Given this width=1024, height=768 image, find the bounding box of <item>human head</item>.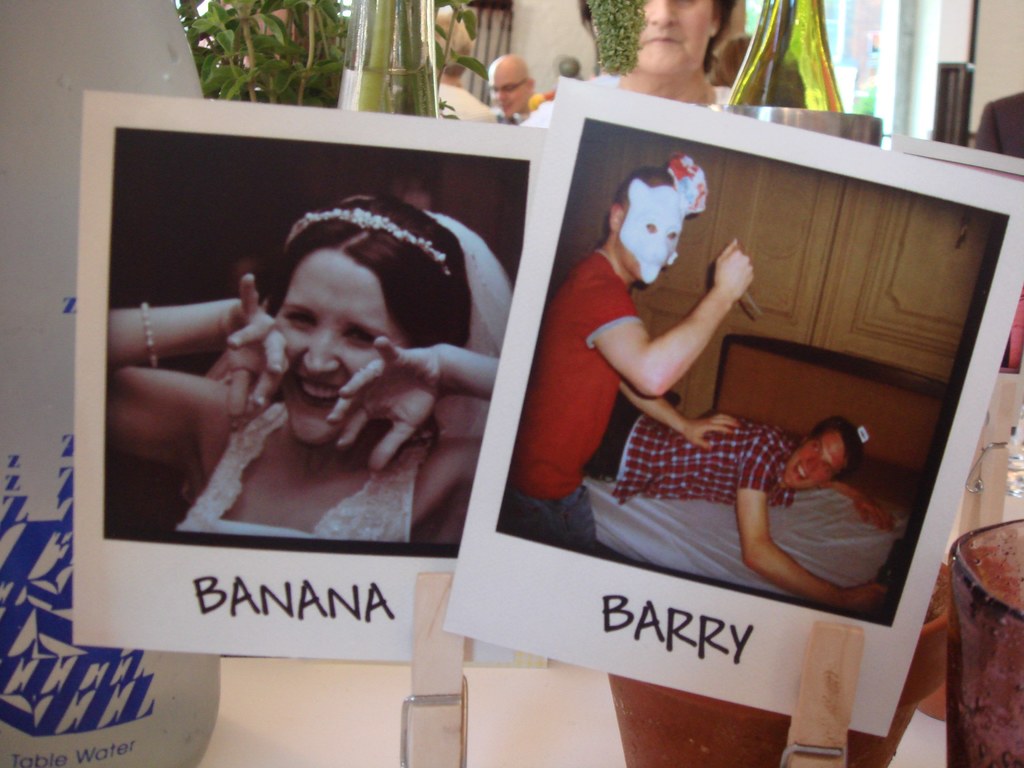
{"left": 784, "top": 419, "right": 862, "bottom": 491}.
